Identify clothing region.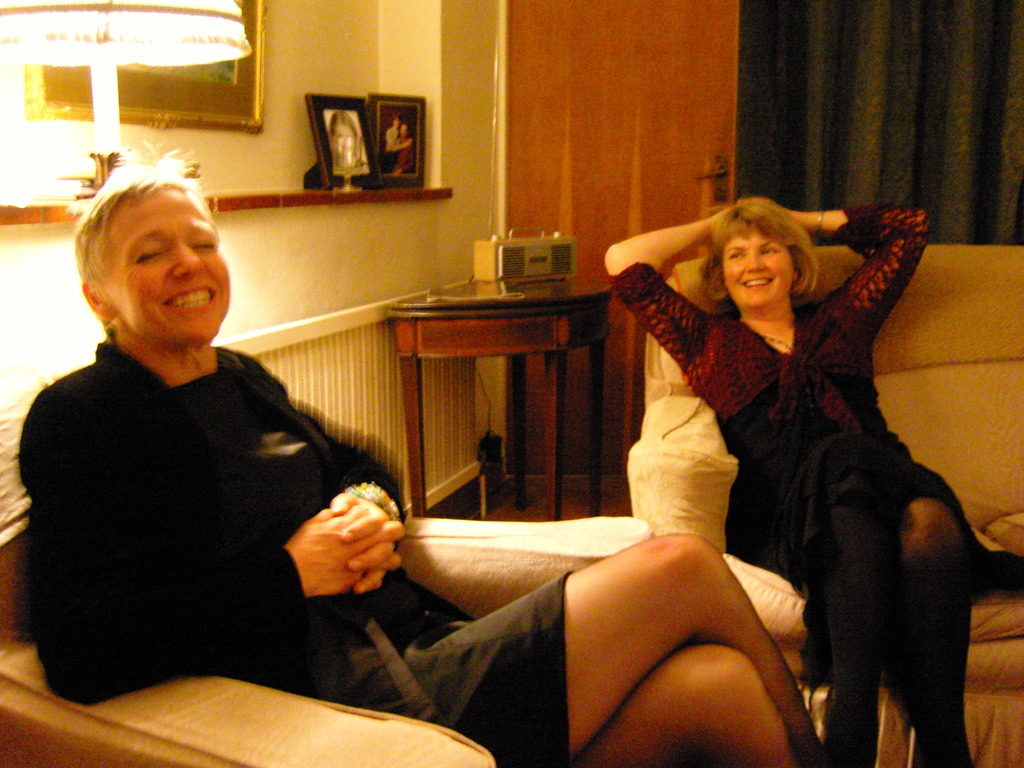
Region: 22 344 574 760.
